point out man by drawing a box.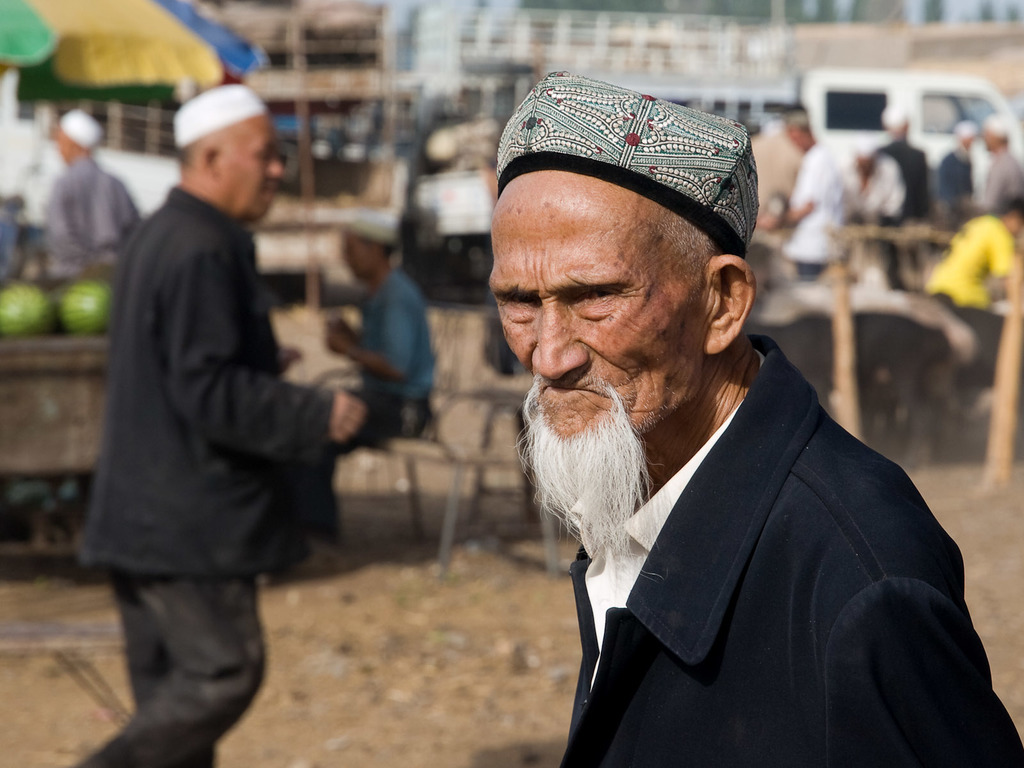
[x1=41, y1=106, x2=141, y2=287].
